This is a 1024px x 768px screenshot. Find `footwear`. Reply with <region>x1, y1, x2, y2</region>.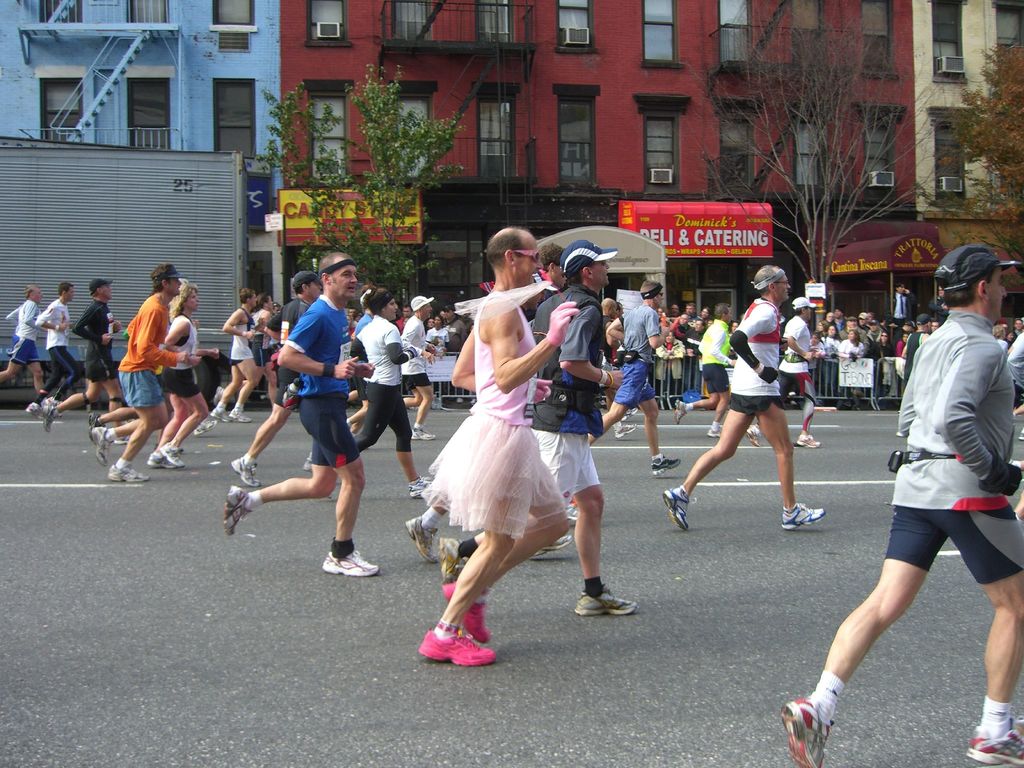
<region>31, 401, 44, 413</region>.
